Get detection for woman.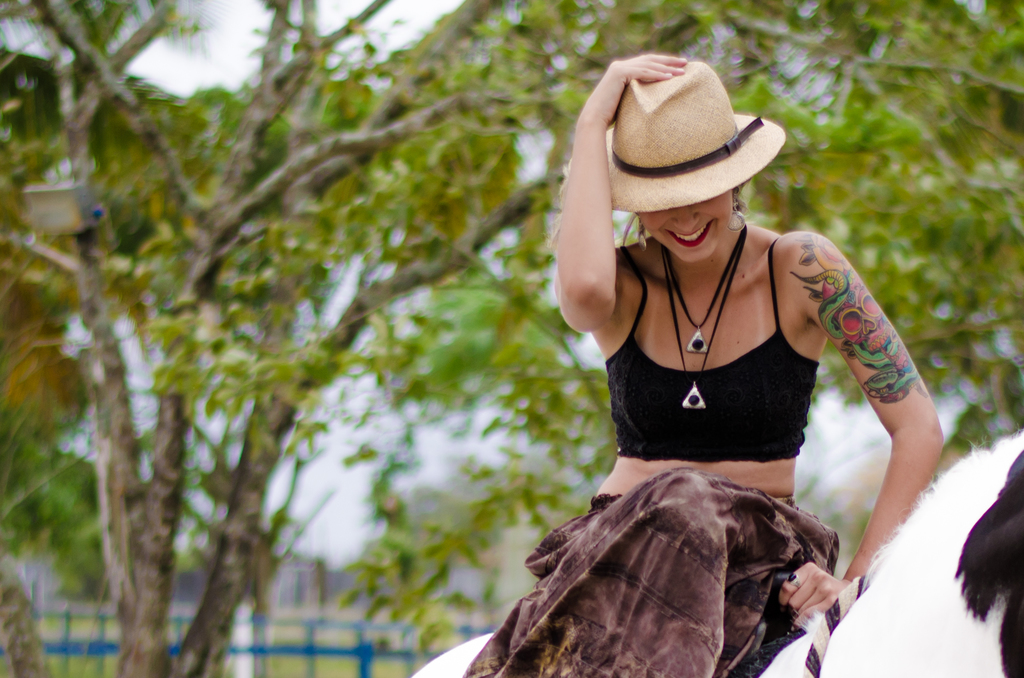
Detection: pyautogui.locateOnScreen(482, 55, 951, 674).
